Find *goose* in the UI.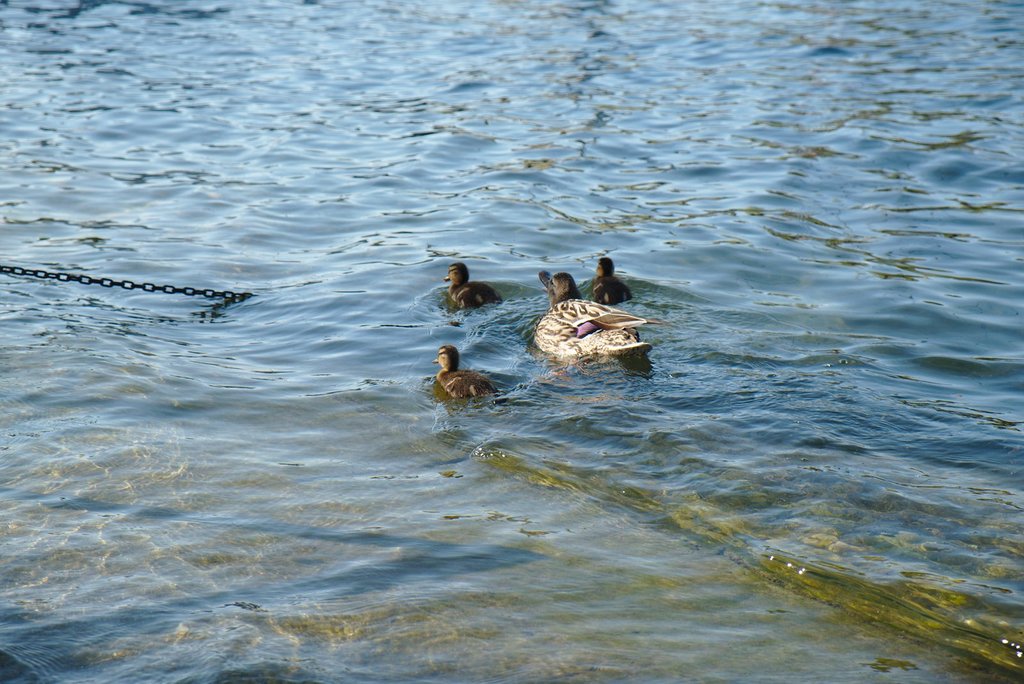
UI element at [431,351,492,399].
